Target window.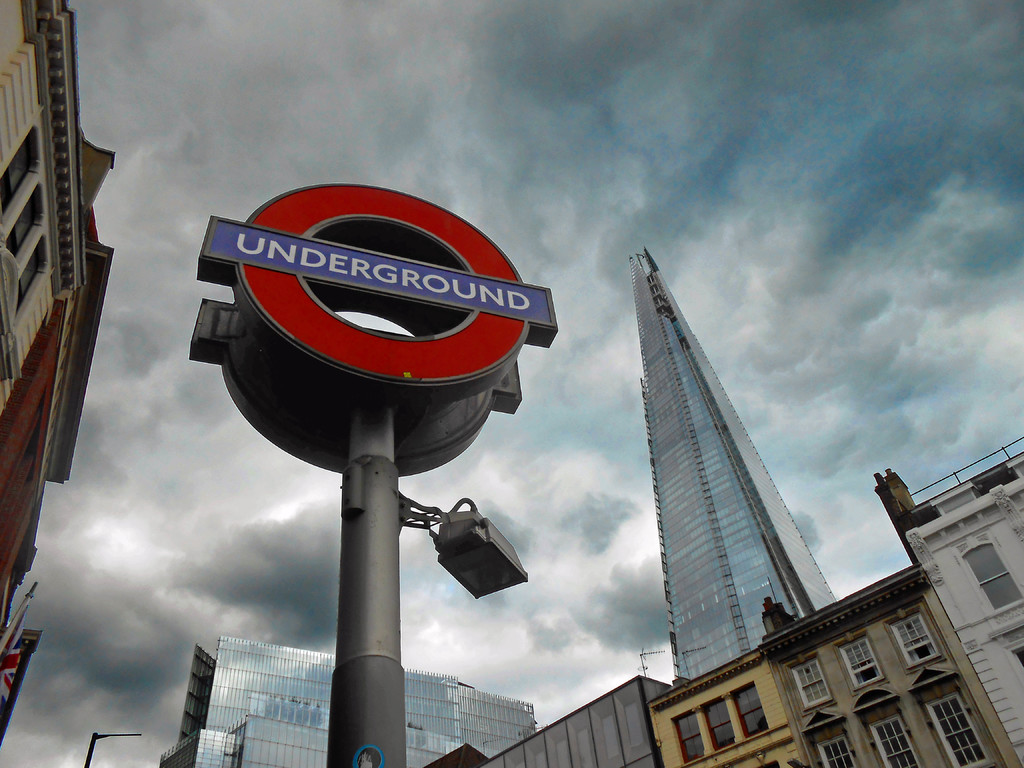
Target region: l=959, t=543, r=1023, b=613.
